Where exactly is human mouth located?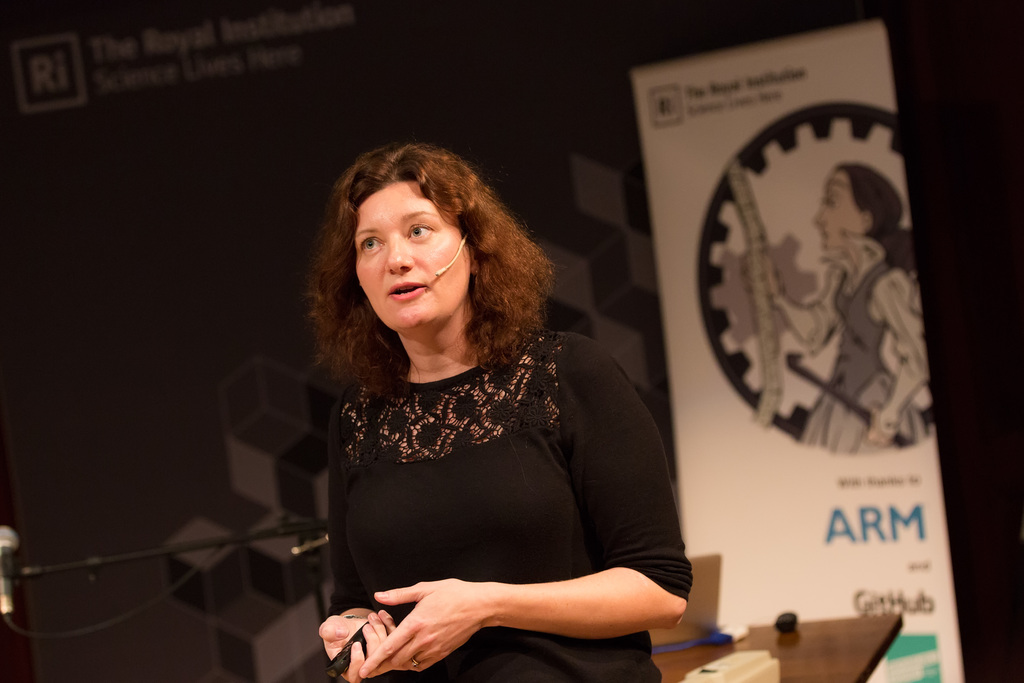
Its bounding box is crop(388, 279, 422, 297).
